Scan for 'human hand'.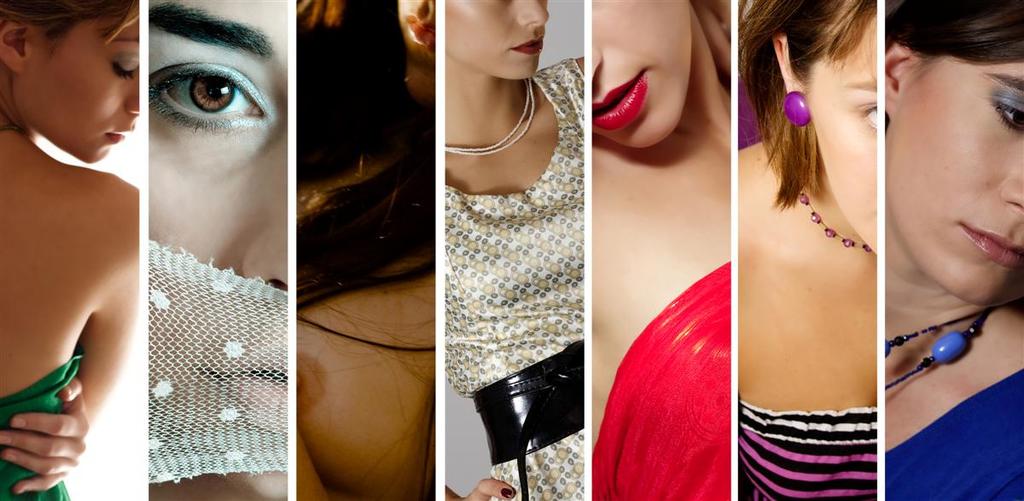
Scan result: (x1=5, y1=364, x2=98, y2=481).
